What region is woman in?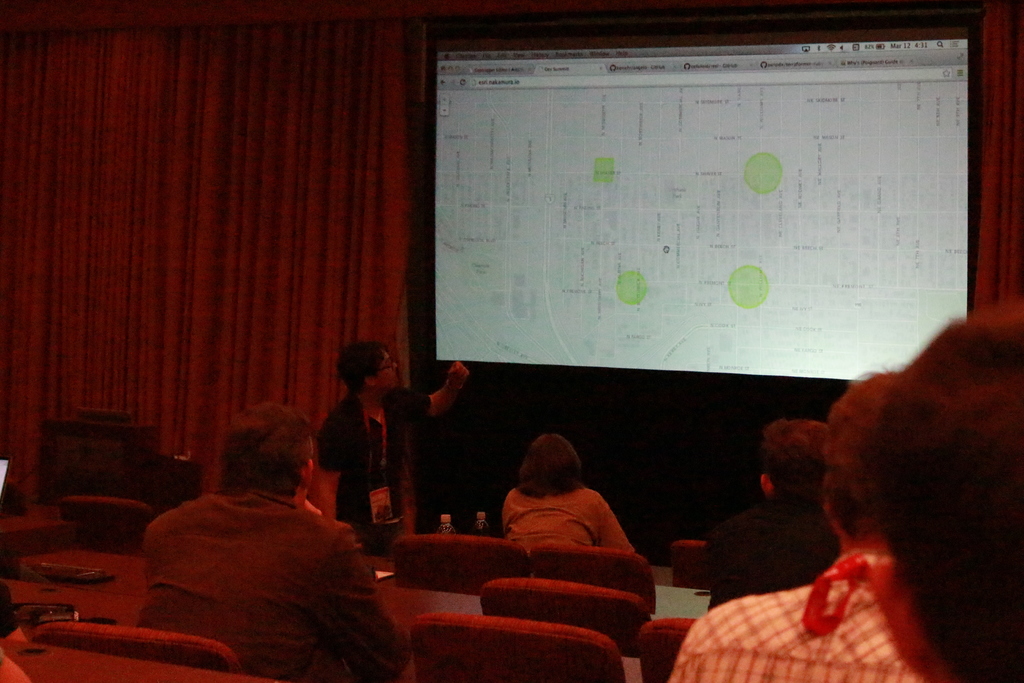
[left=500, top=431, right=634, bottom=554].
